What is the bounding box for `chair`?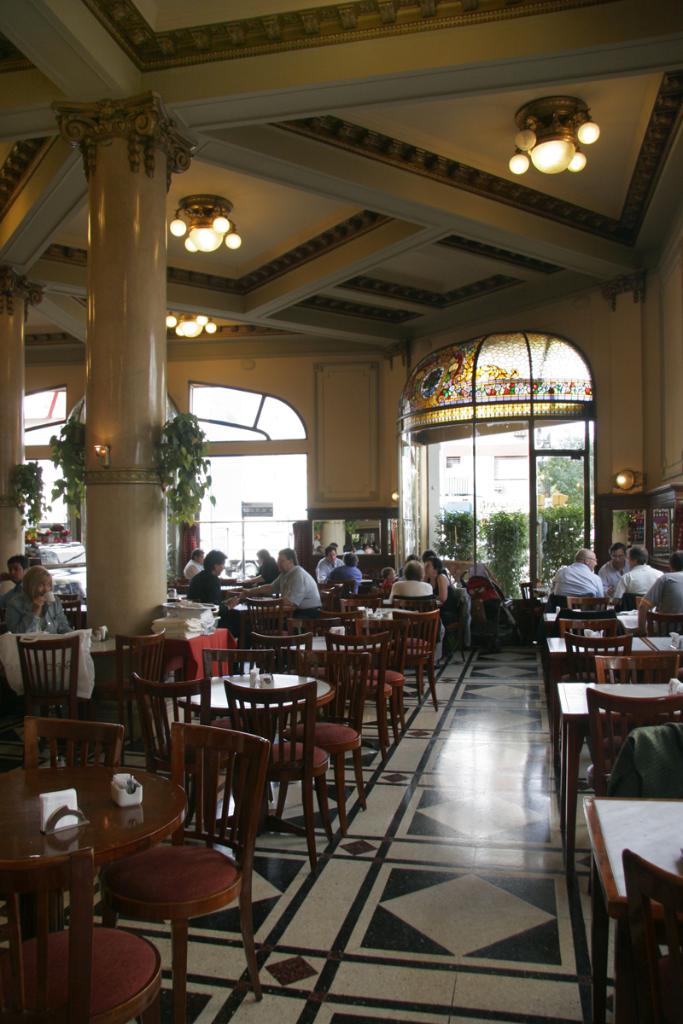
rect(0, 711, 131, 935).
